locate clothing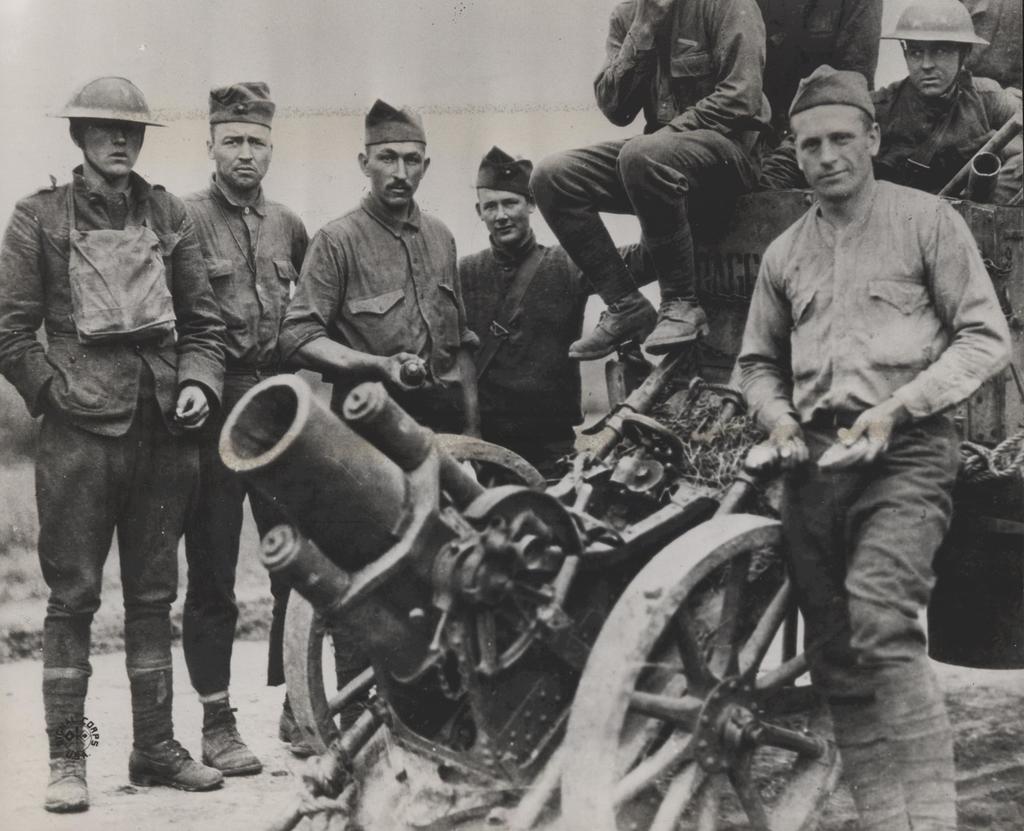
locate(736, 179, 1016, 830)
